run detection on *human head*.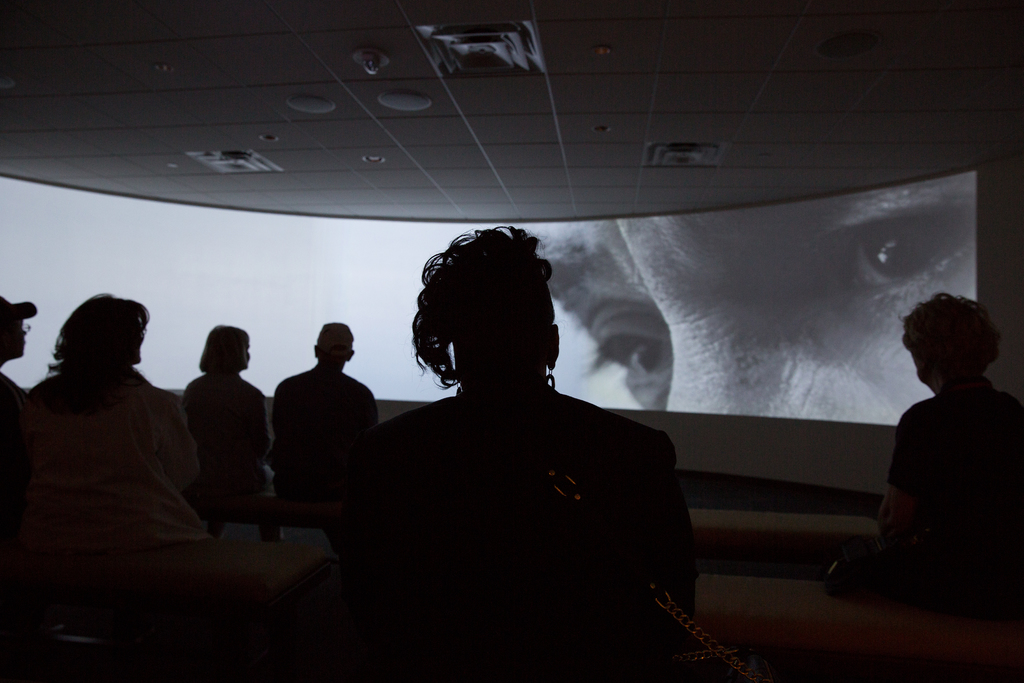
Result: {"x1": 408, "y1": 233, "x2": 565, "y2": 401}.
